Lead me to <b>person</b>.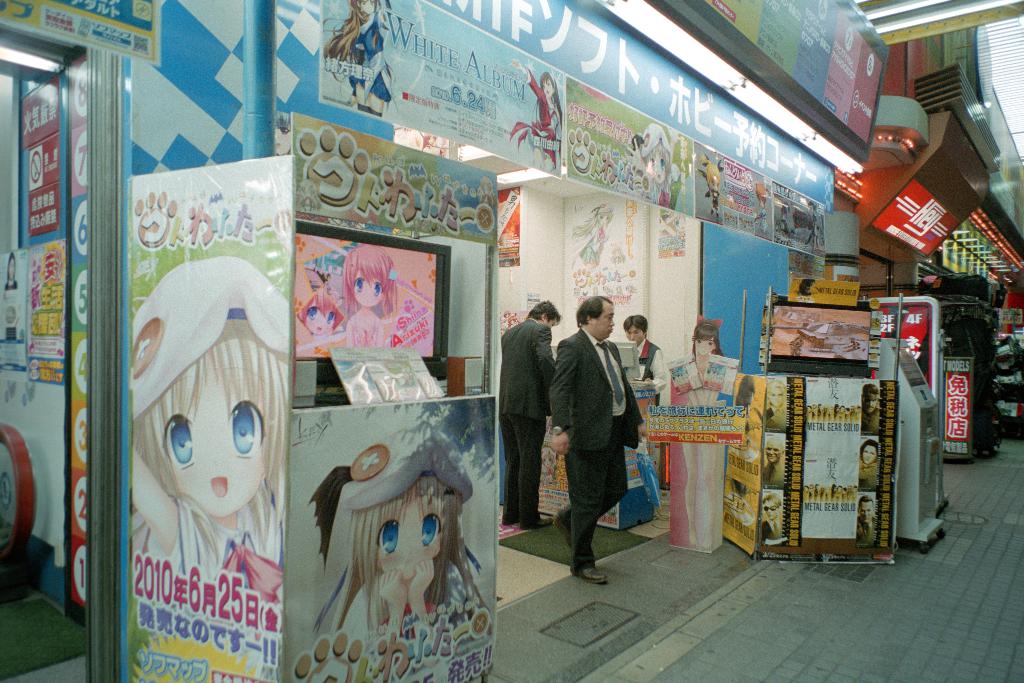
Lead to (301,429,498,682).
